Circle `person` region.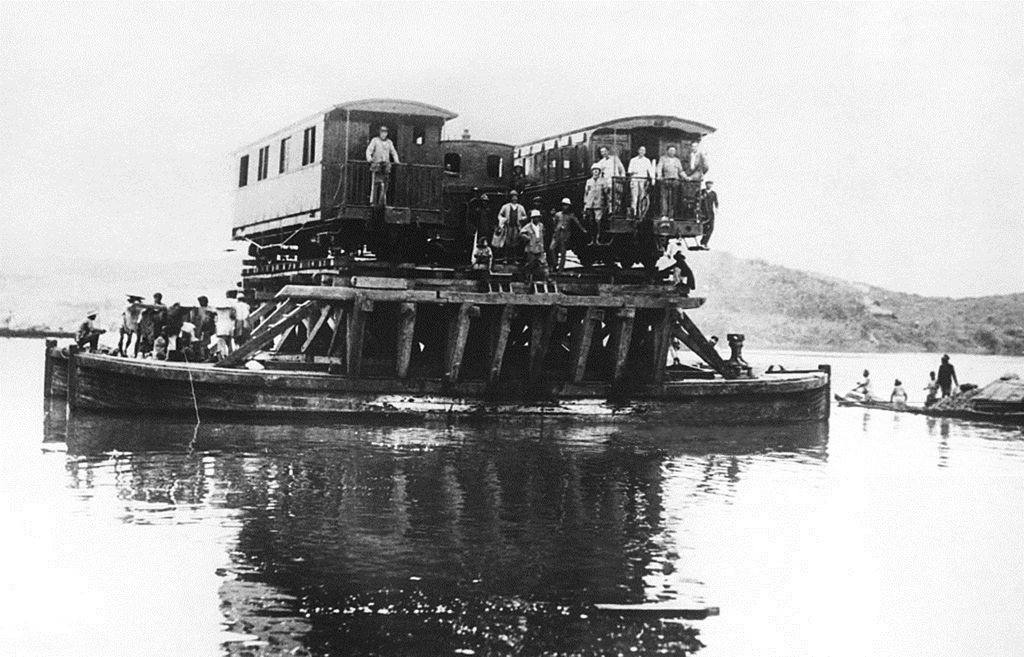
Region: (887,374,910,408).
